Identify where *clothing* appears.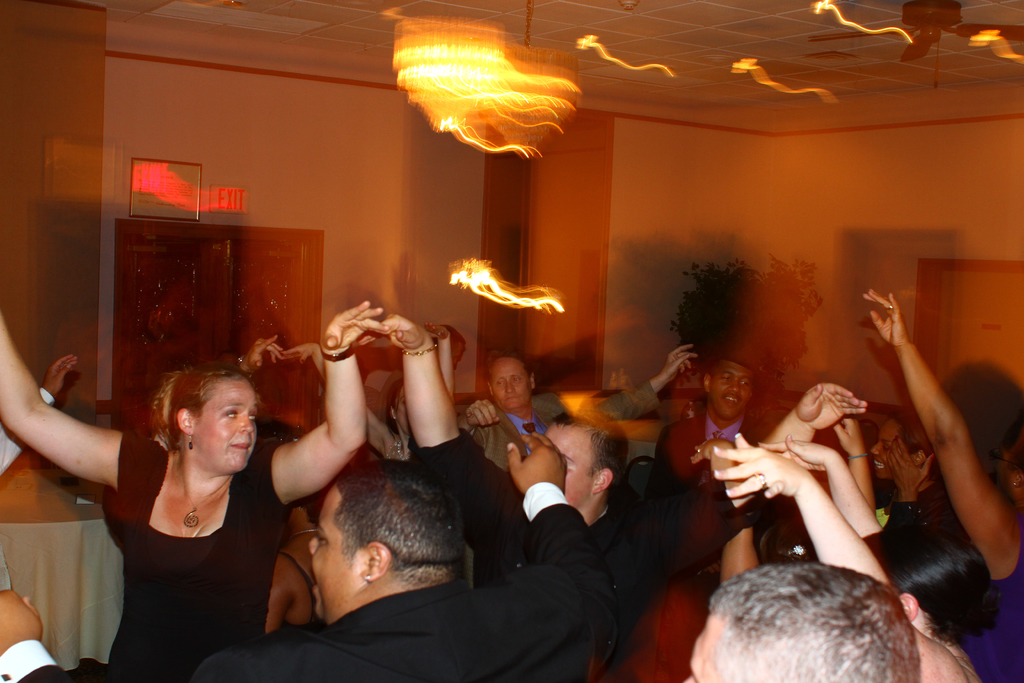
Appears at <region>396, 419, 655, 680</region>.
